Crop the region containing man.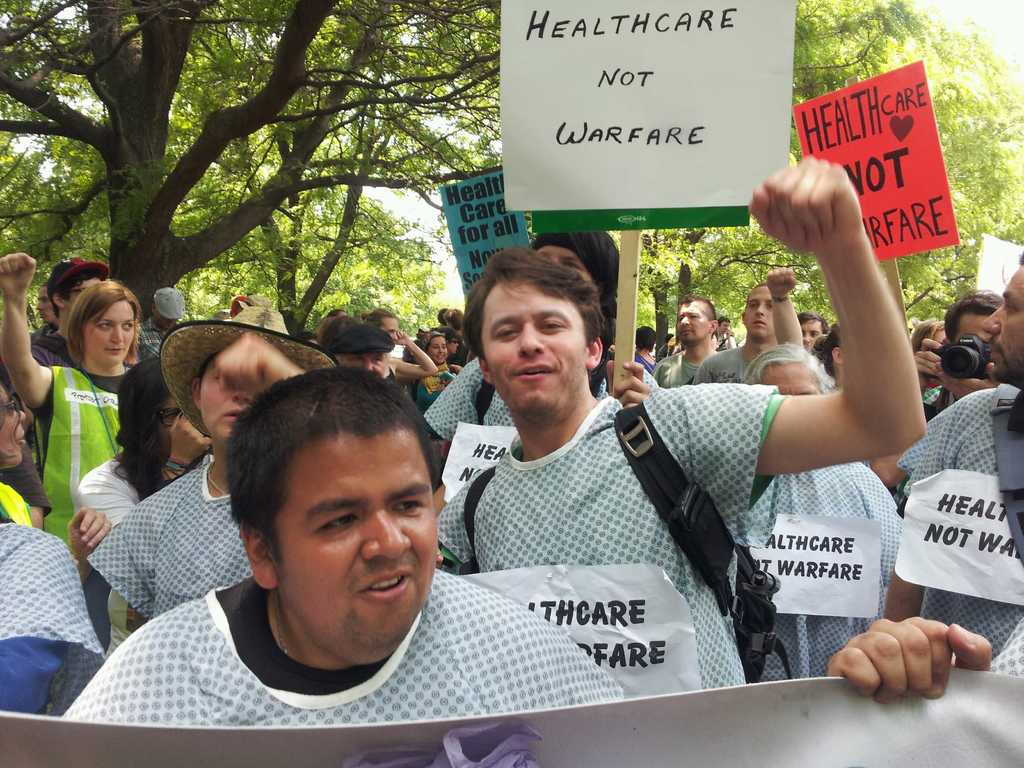
Crop region: region(649, 294, 718, 388).
